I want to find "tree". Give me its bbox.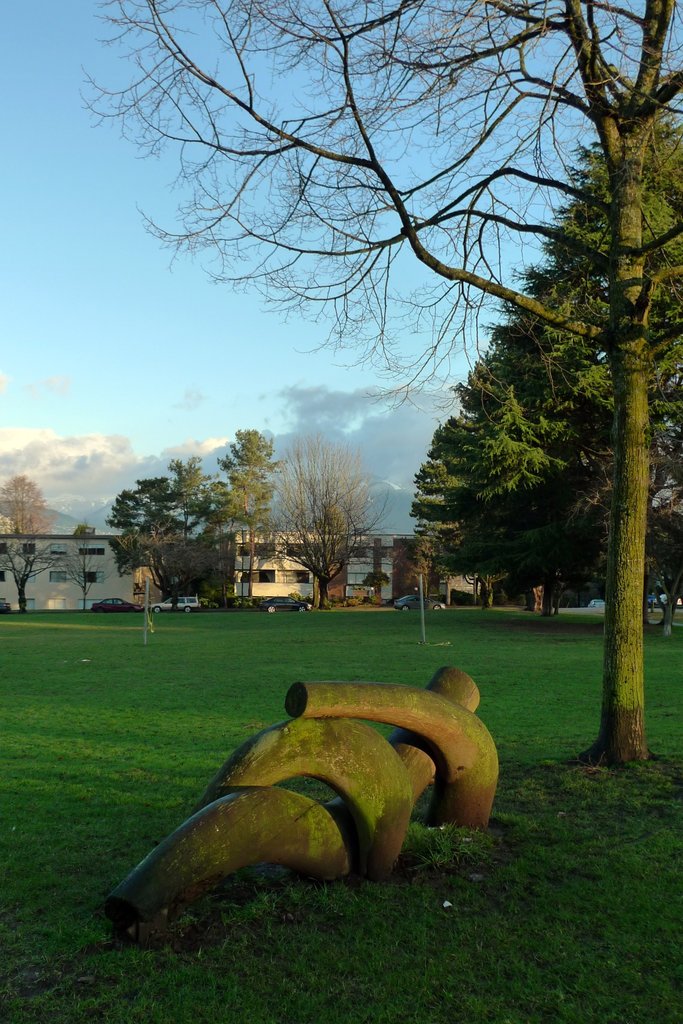
BBox(109, 454, 235, 596).
